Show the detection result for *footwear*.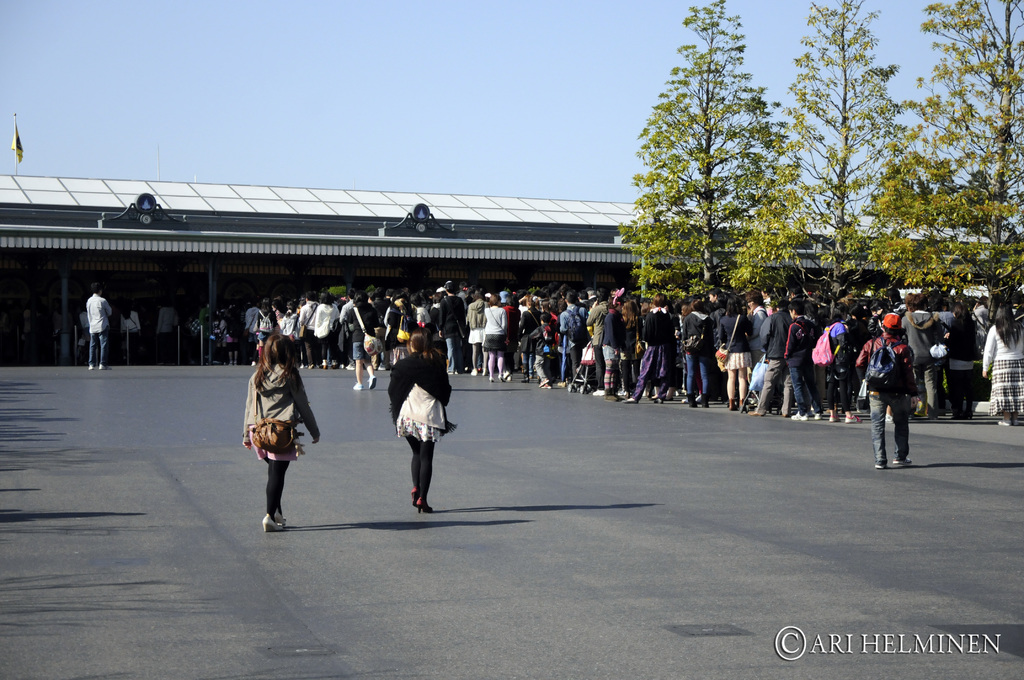
{"x1": 410, "y1": 485, "x2": 426, "y2": 499}.
